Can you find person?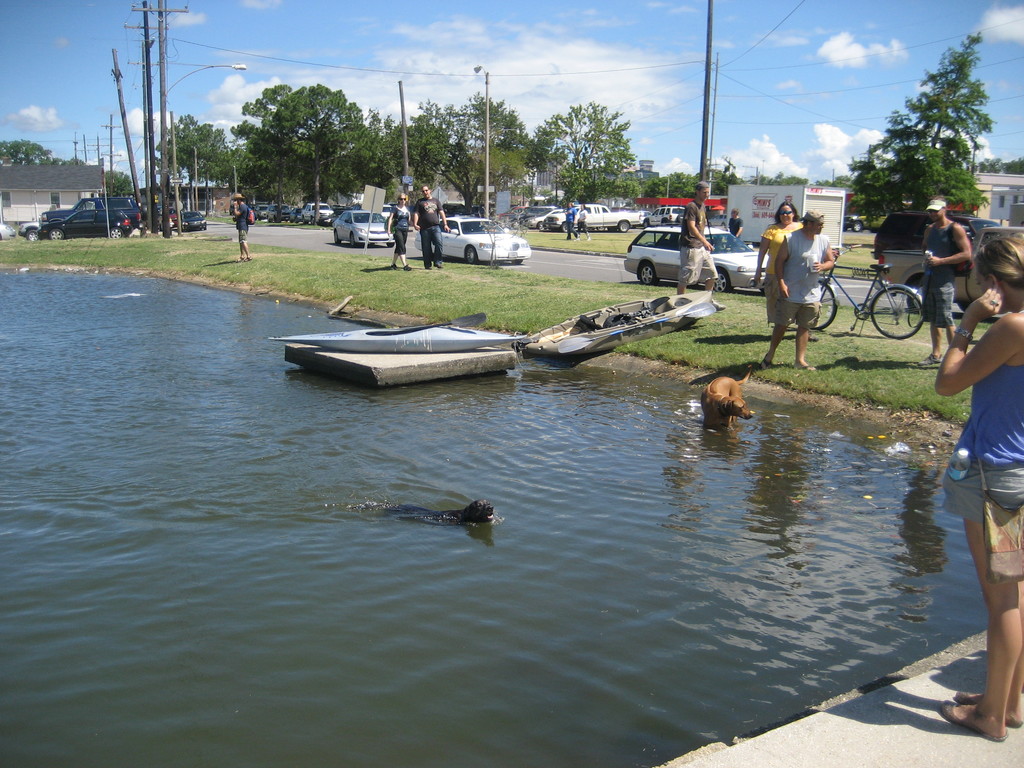
Yes, bounding box: BBox(413, 184, 448, 270).
